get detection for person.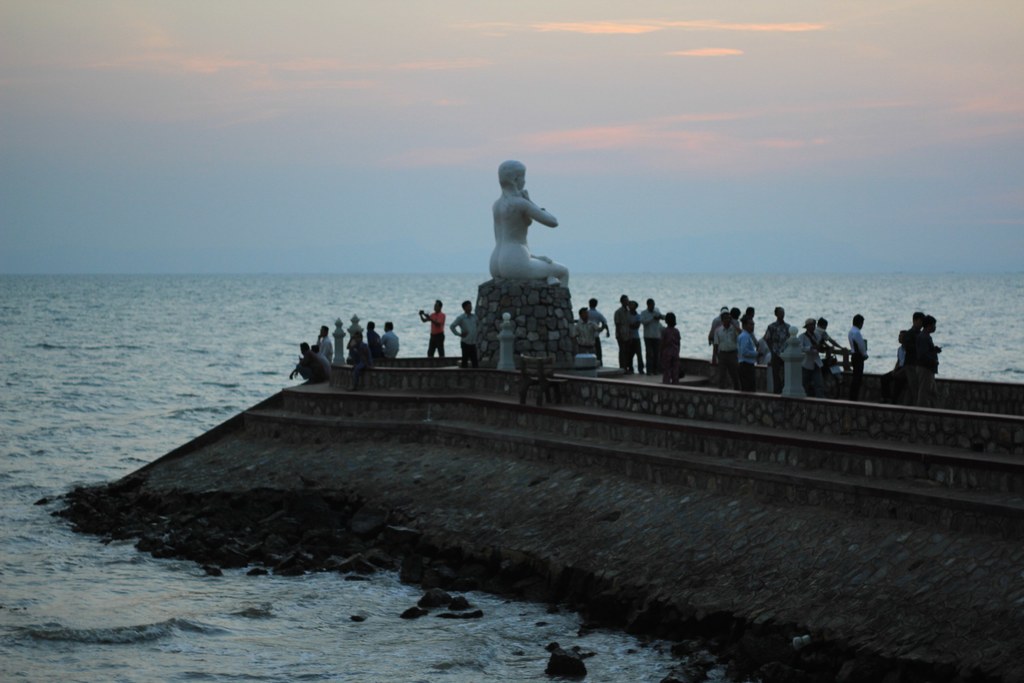
Detection: <region>348, 333, 370, 397</region>.
